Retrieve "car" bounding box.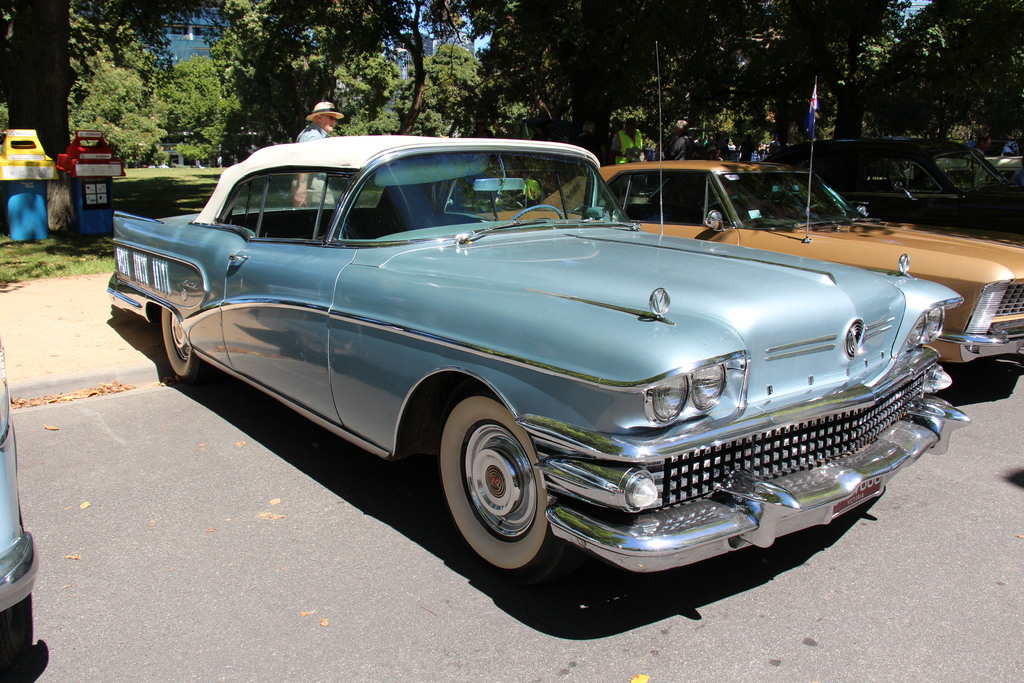
Bounding box: locate(0, 353, 38, 637).
